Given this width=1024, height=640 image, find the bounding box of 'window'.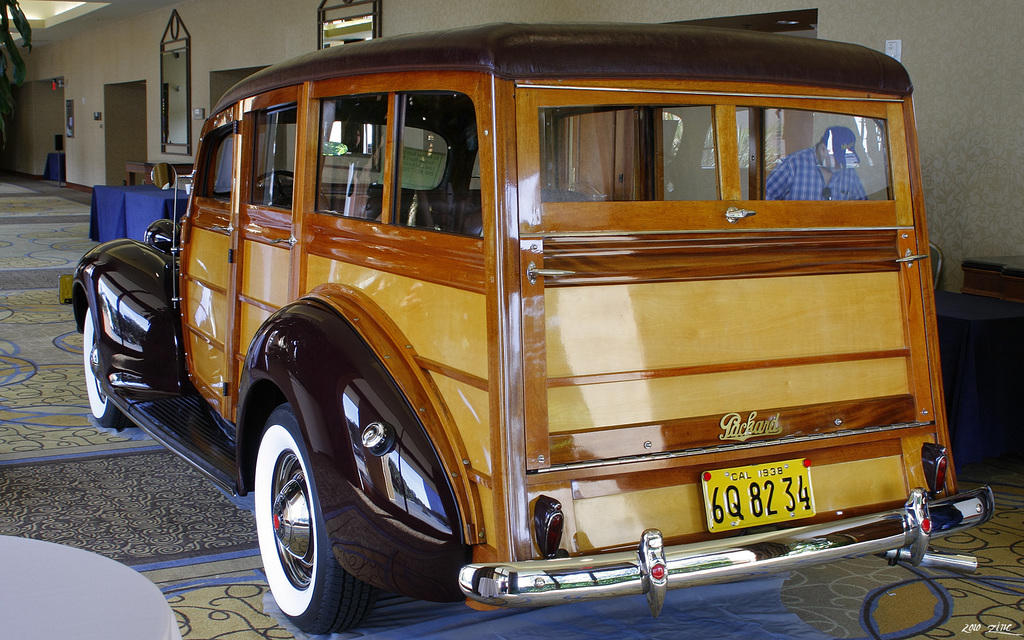
(left=313, top=93, right=388, bottom=221).
